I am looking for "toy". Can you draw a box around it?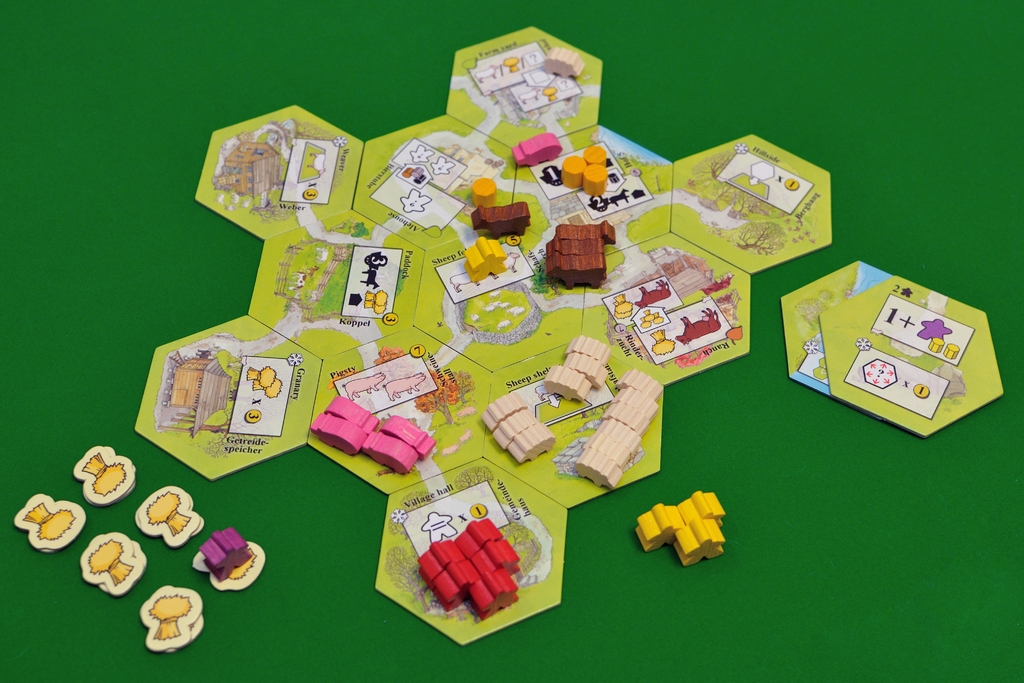
Sure, the bounding box is box(518, 131, 559, 171).
